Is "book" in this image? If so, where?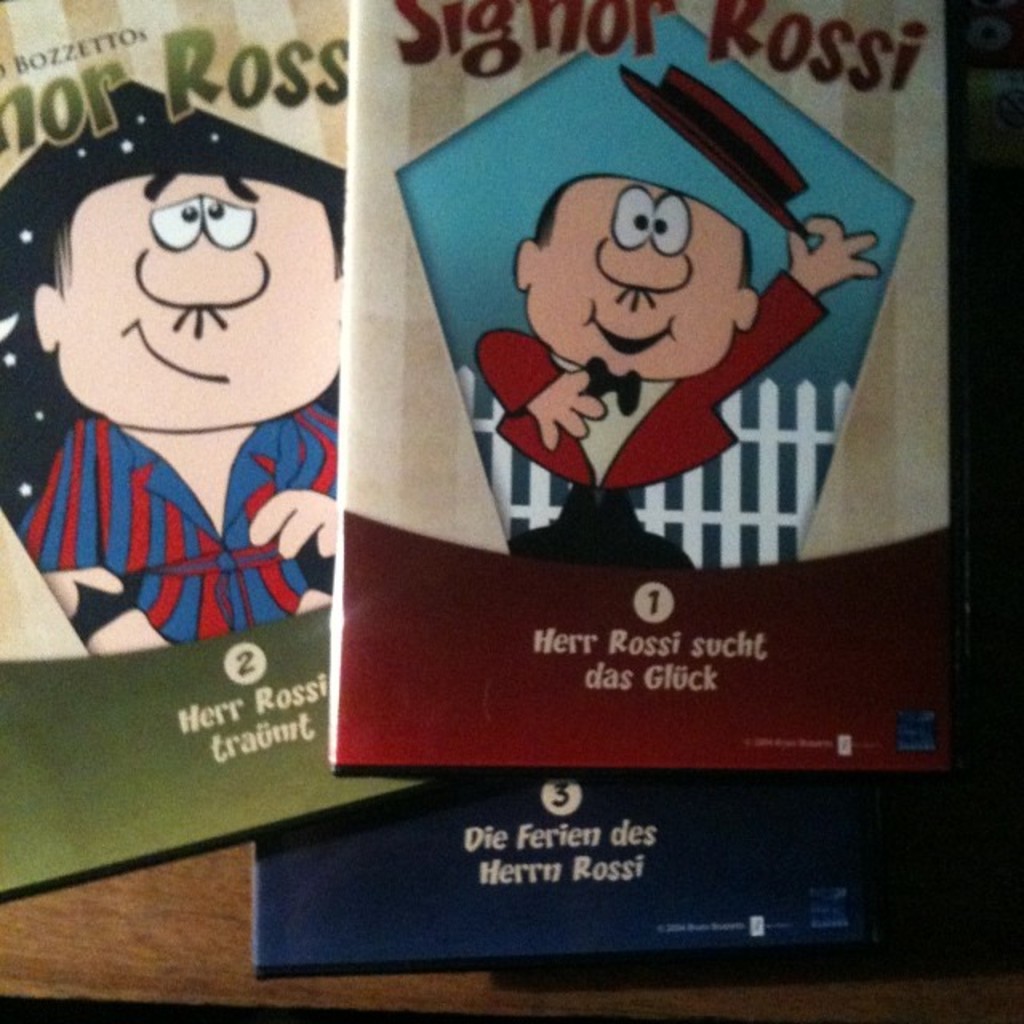
Yes, at 325/0/965/773.
